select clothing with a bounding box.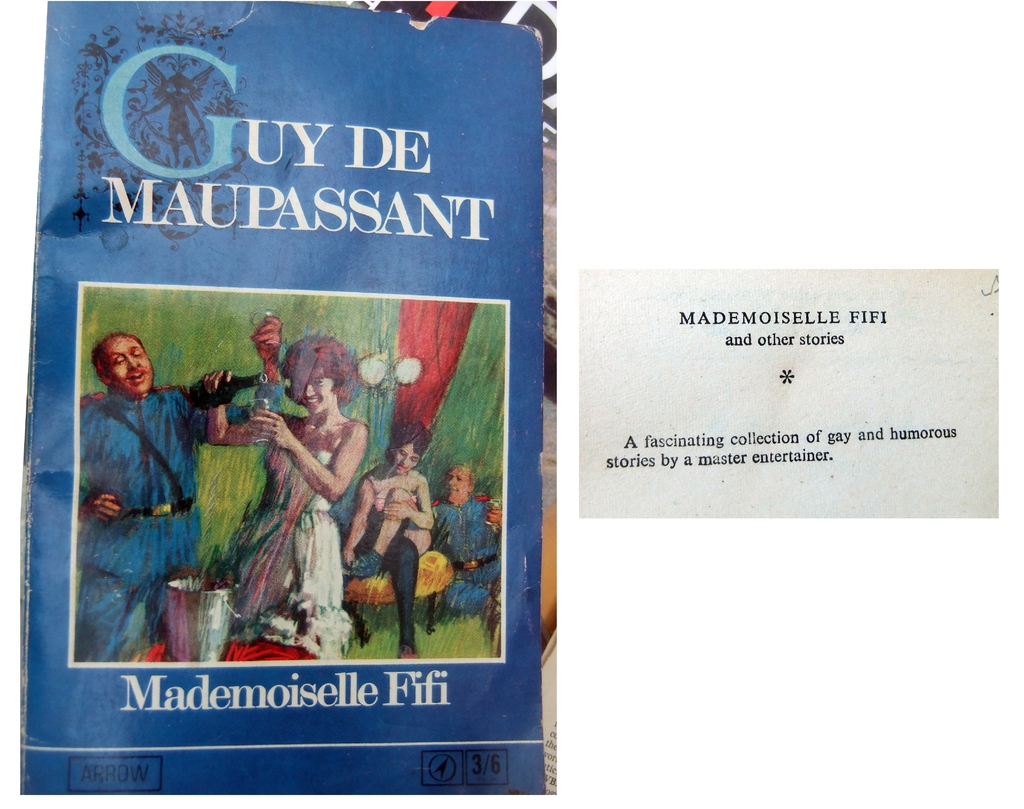
415 492 508 611.
